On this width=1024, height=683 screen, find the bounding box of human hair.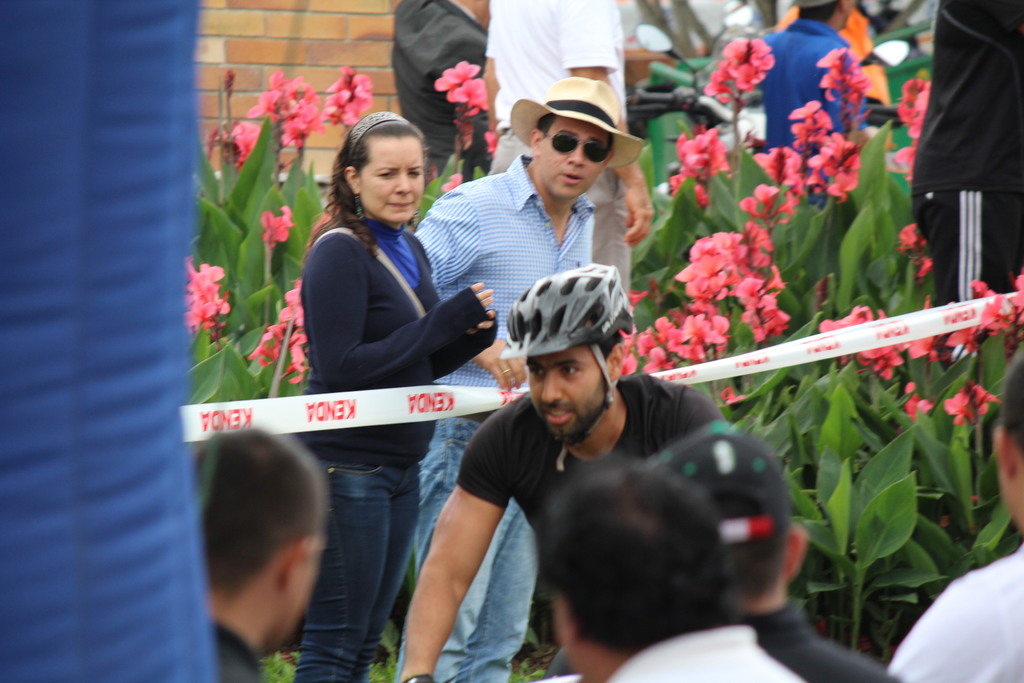
Bounding box: detection(293, 115, 431, 282).
